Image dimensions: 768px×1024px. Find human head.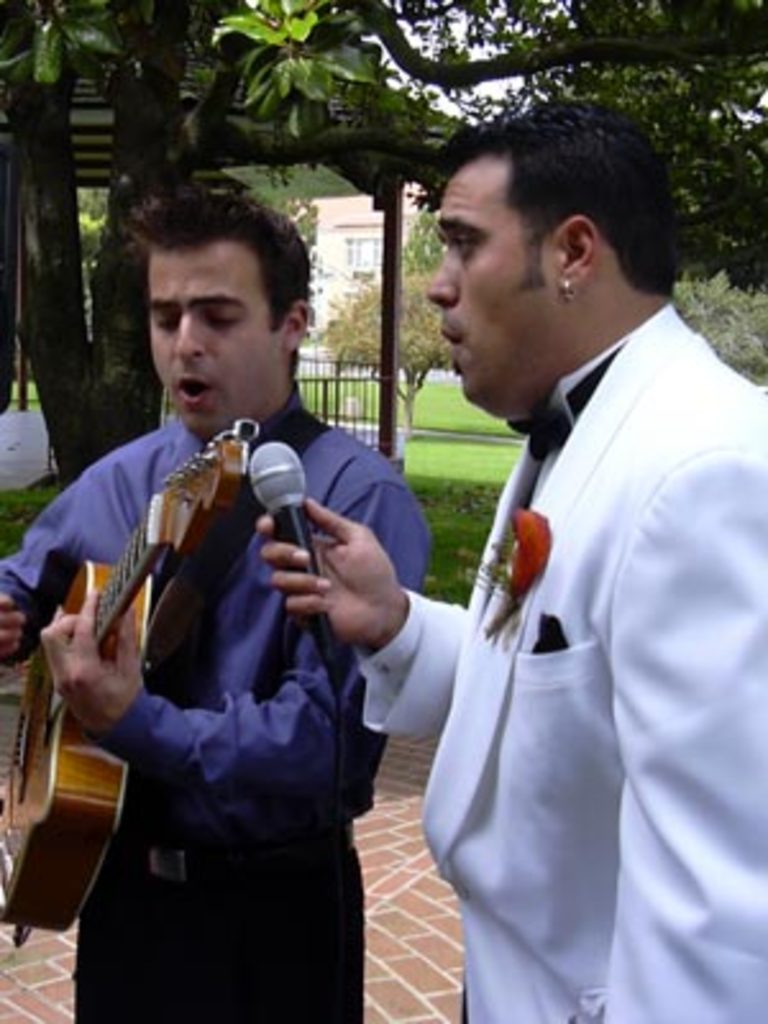
Rect(412, 100, 686, 376).
